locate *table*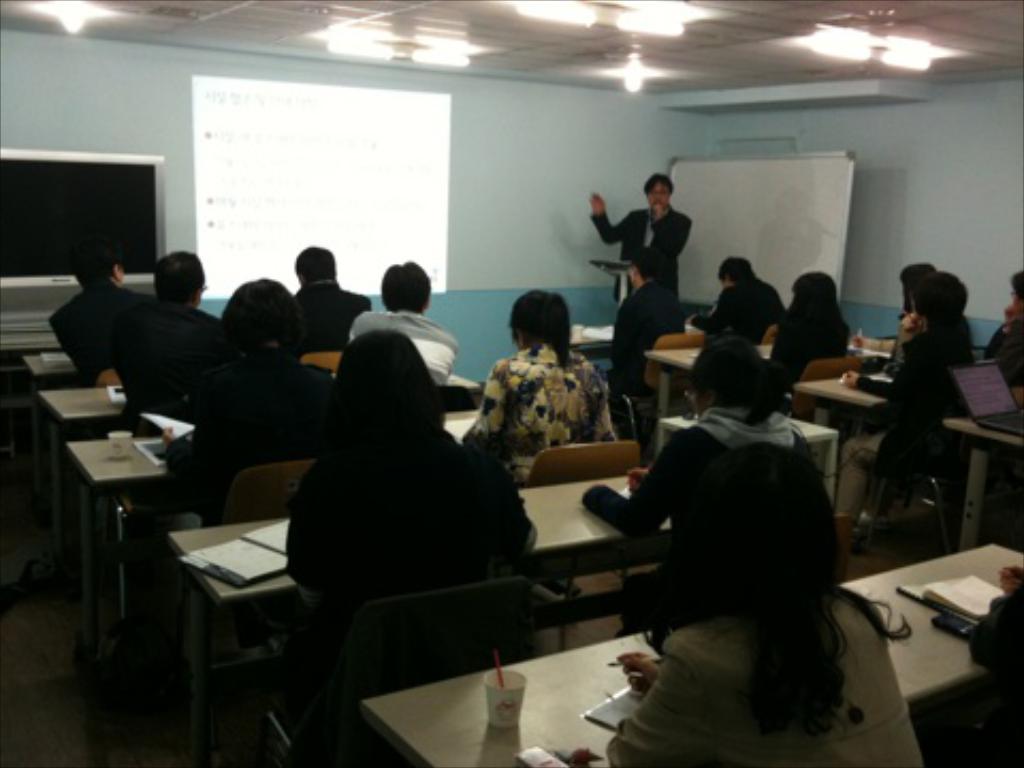
select_region(644, 331, 887, 471)
